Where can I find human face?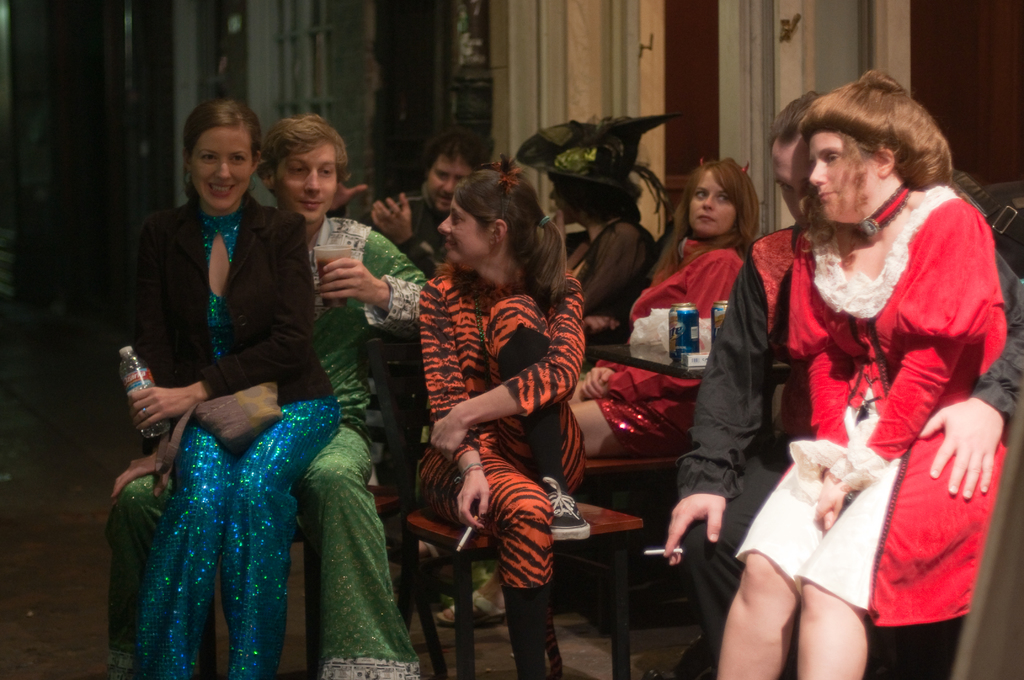
You can find it at (x1=274, y1=145, x2=339, y2=219).
